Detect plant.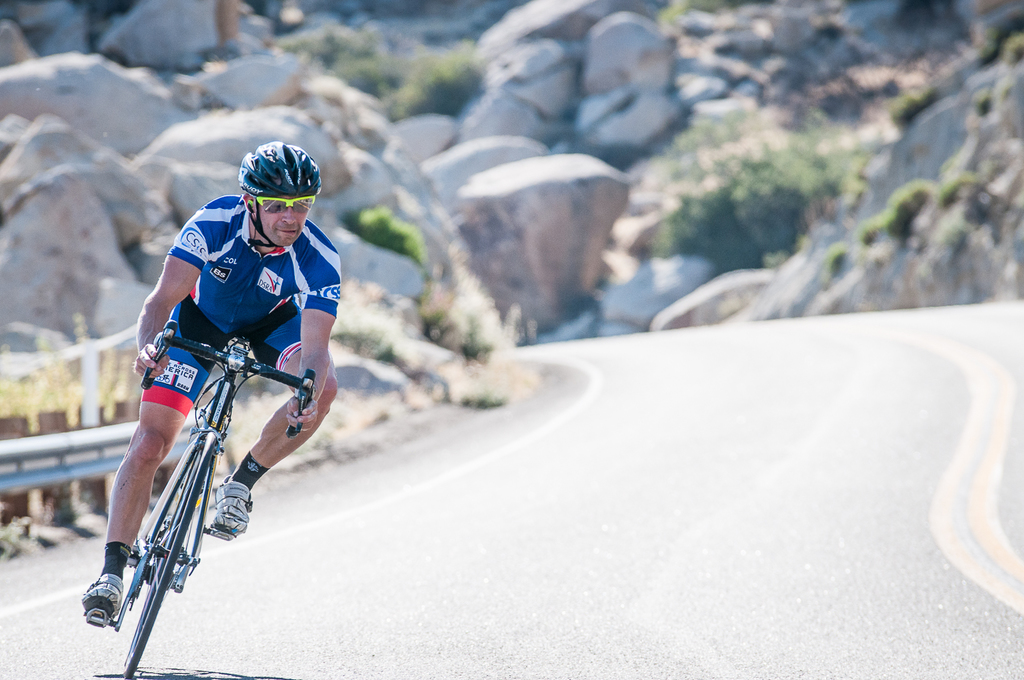
Detected at box=[659, 0, 790, 29].
